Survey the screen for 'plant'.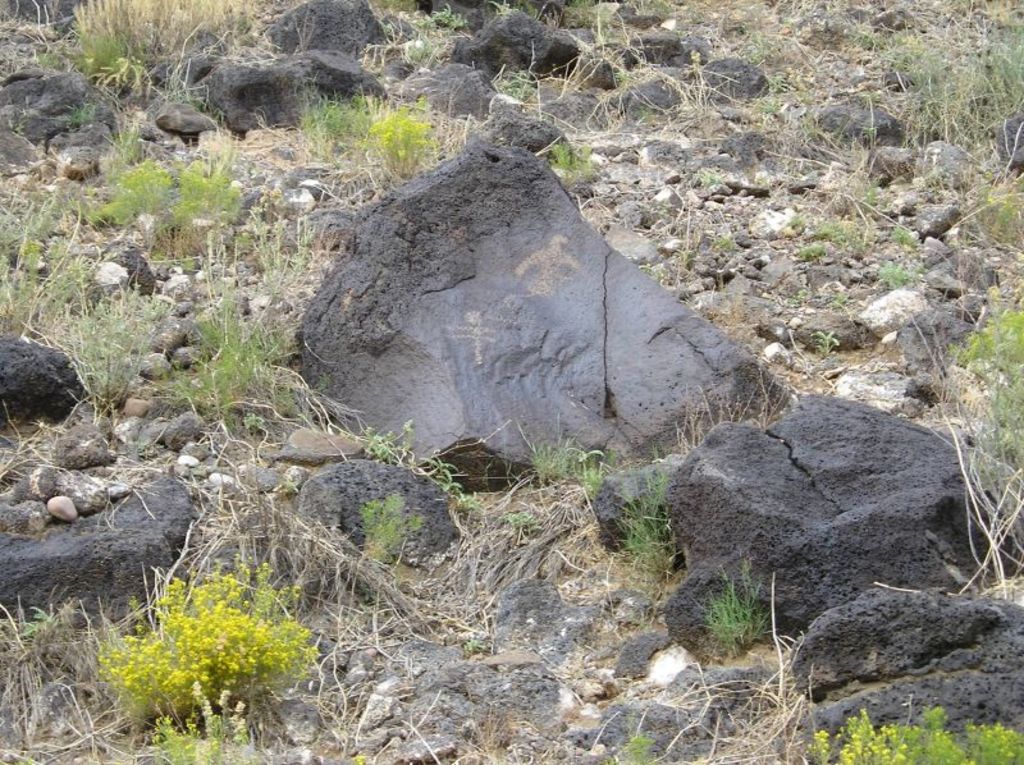
Survey found: x1=0 y1=594 x2=95 y2=764.
